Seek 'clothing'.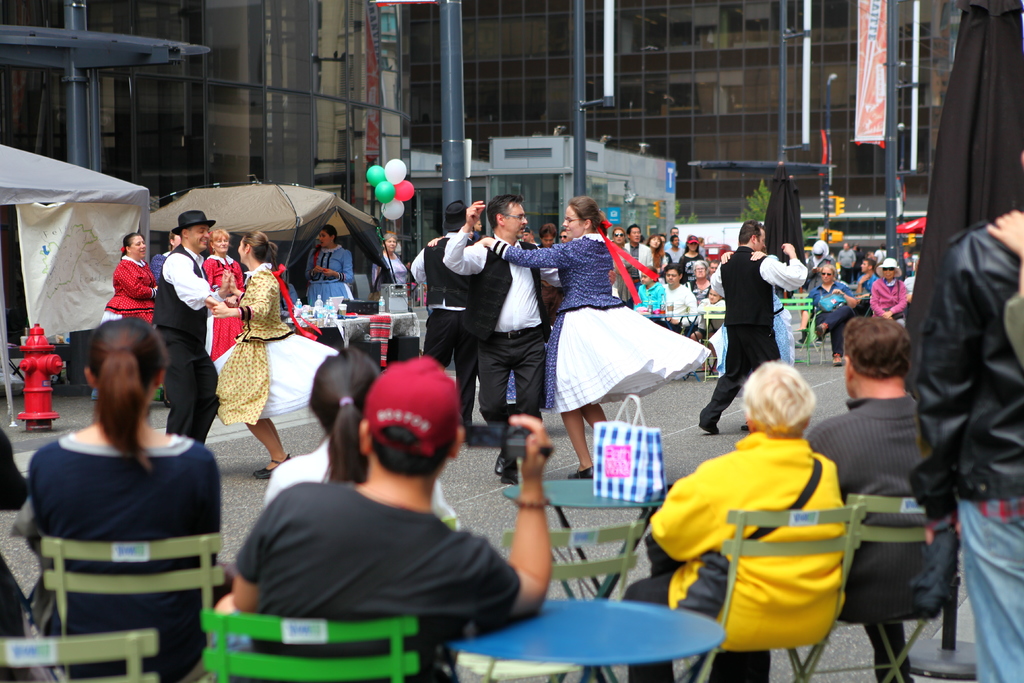
{"x1": 621, "y1": 436, "x2": 839, "y2": 682}.
